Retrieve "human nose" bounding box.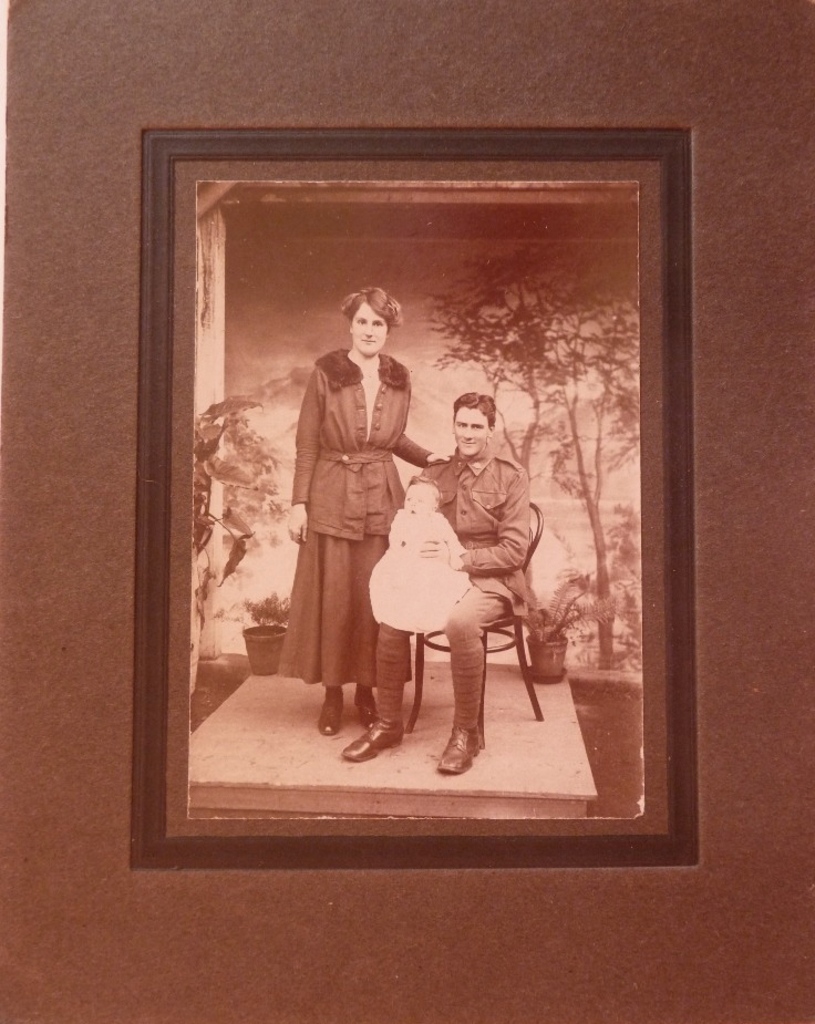
Bounding box: bbox(363, 323, 374, 335).
